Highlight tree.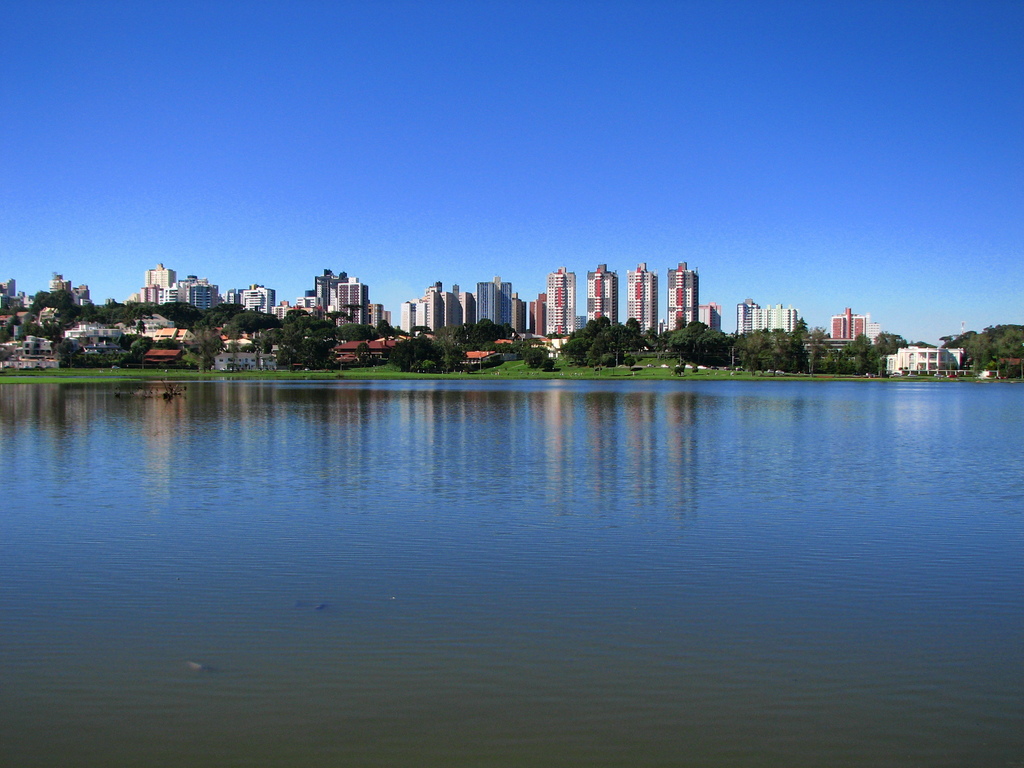
Highlighted region: bbox(987, 330, 1023, 383).
